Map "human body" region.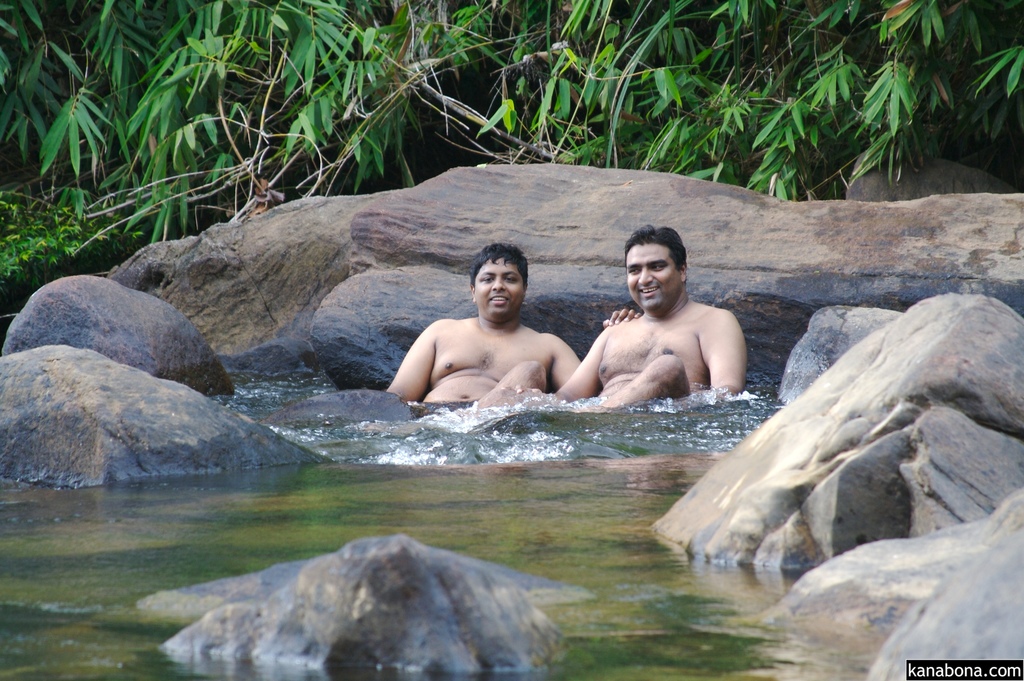
Mapped to box=[556, 243, 780, 418].
